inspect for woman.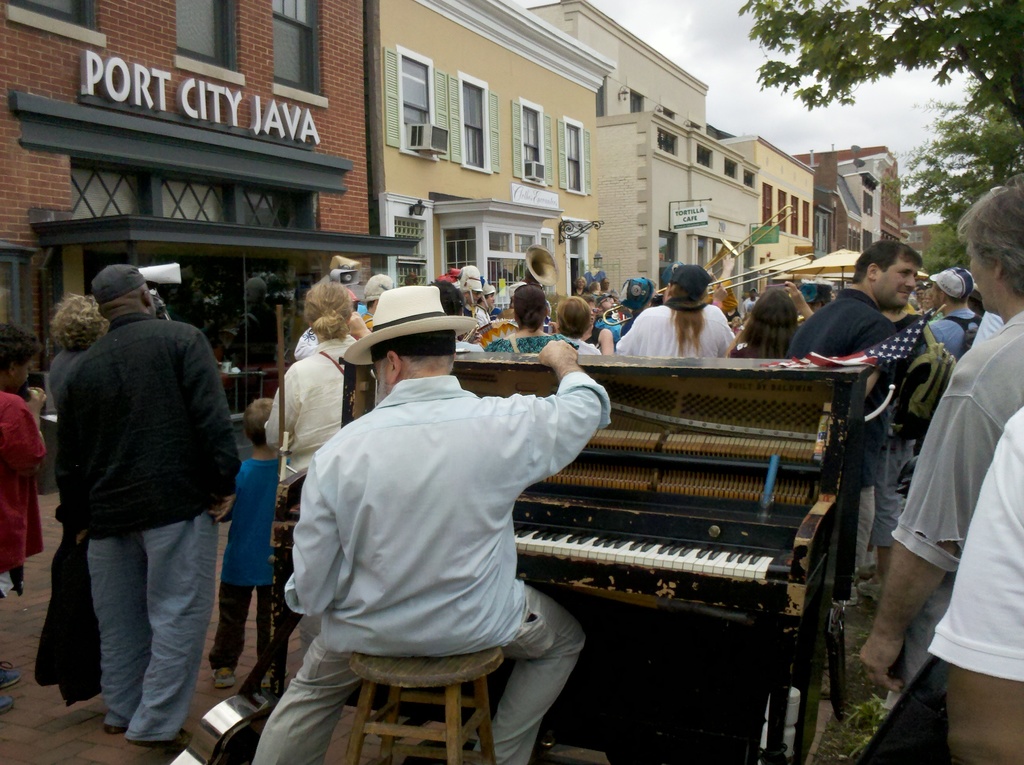
Inspection: region(259, 282, 353, 661).
